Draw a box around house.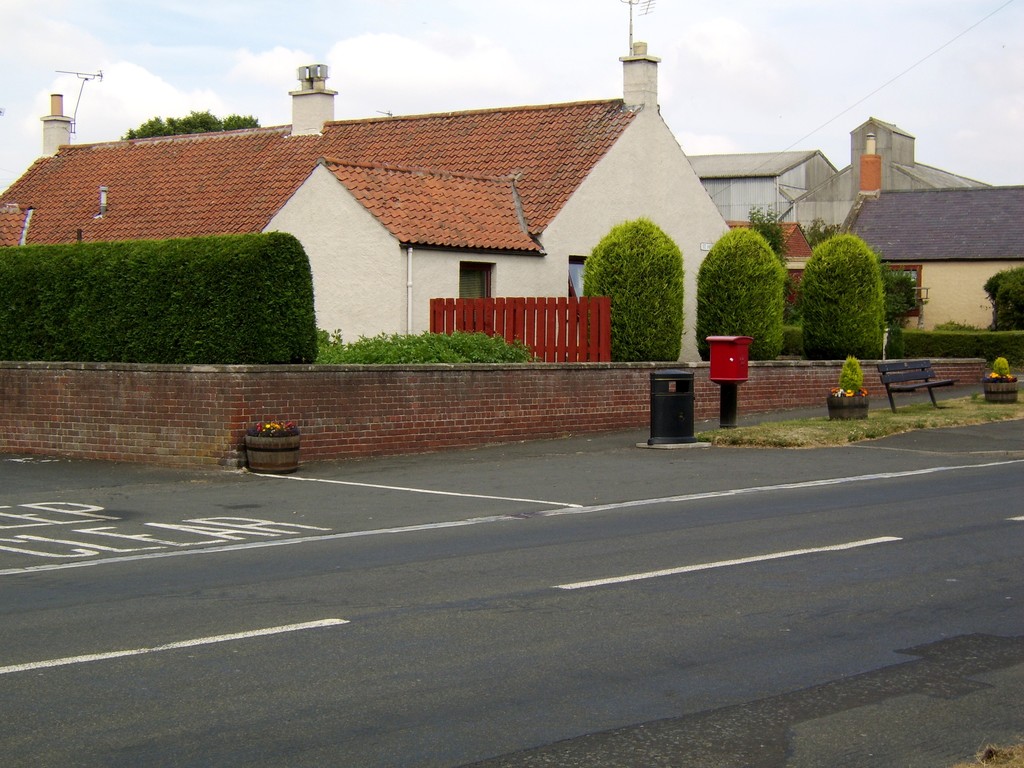
bbox(845, 178, 1014, 352).
